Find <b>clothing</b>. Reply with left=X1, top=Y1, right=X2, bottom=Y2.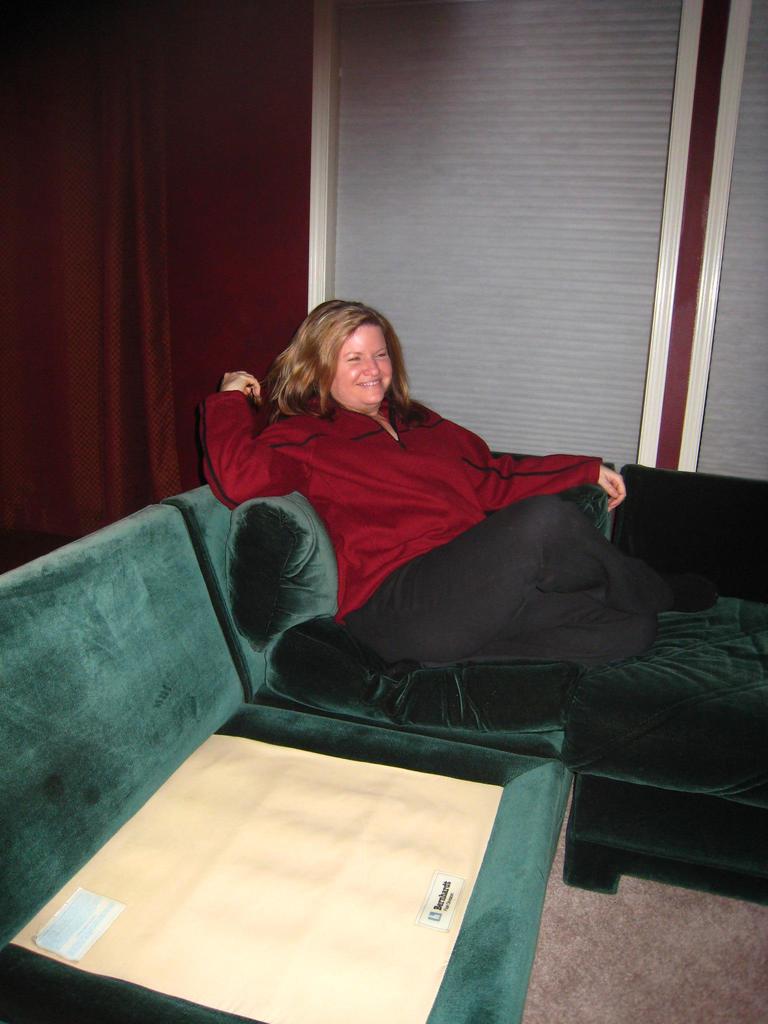
left=172, top=344, right=667, bottom=698.
